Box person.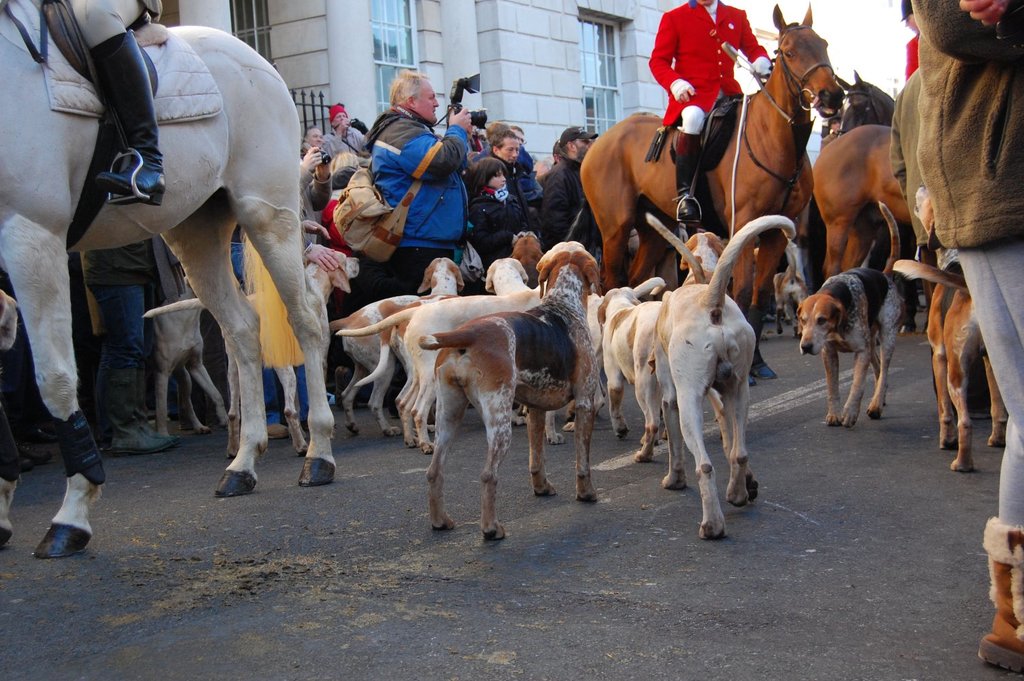
x1=903 y1=0 x2=921 y2=80.
